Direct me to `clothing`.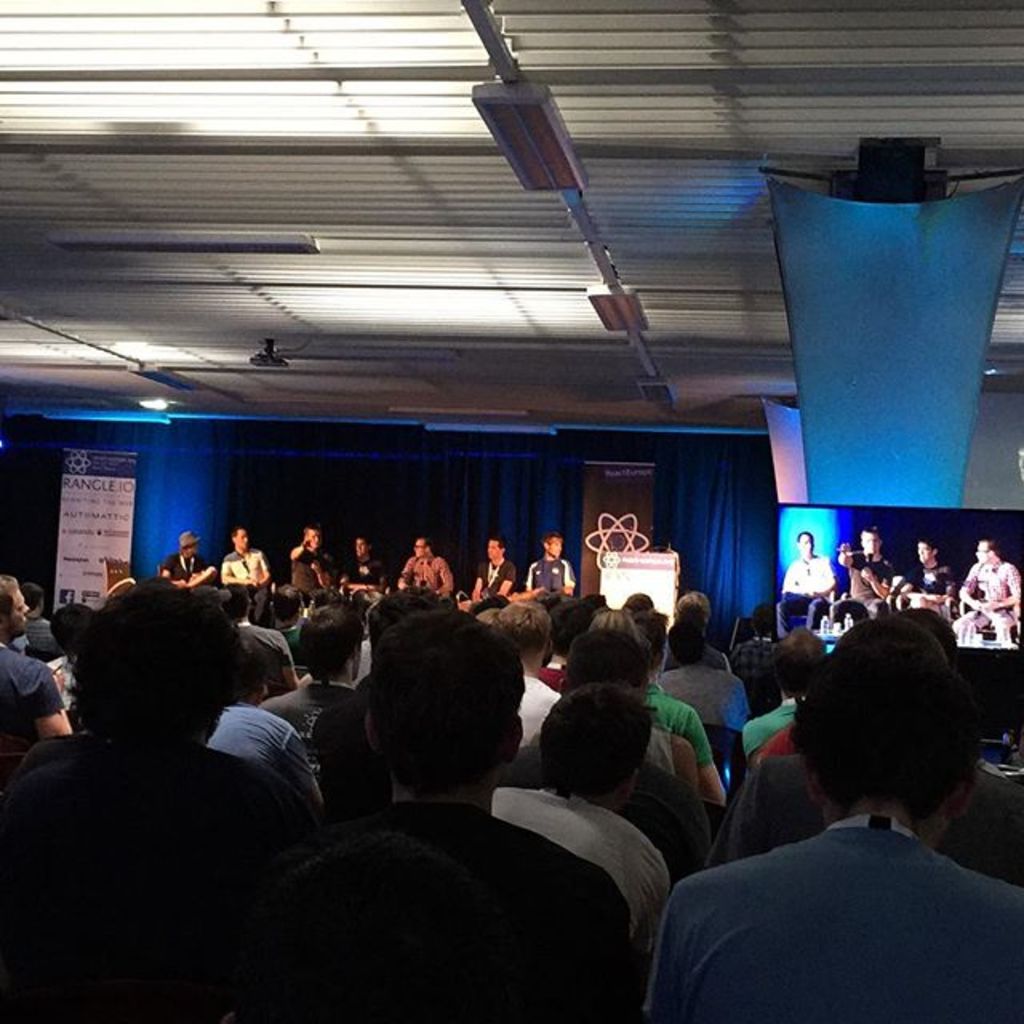
Direction: detection(778, 555, 845, 634).
